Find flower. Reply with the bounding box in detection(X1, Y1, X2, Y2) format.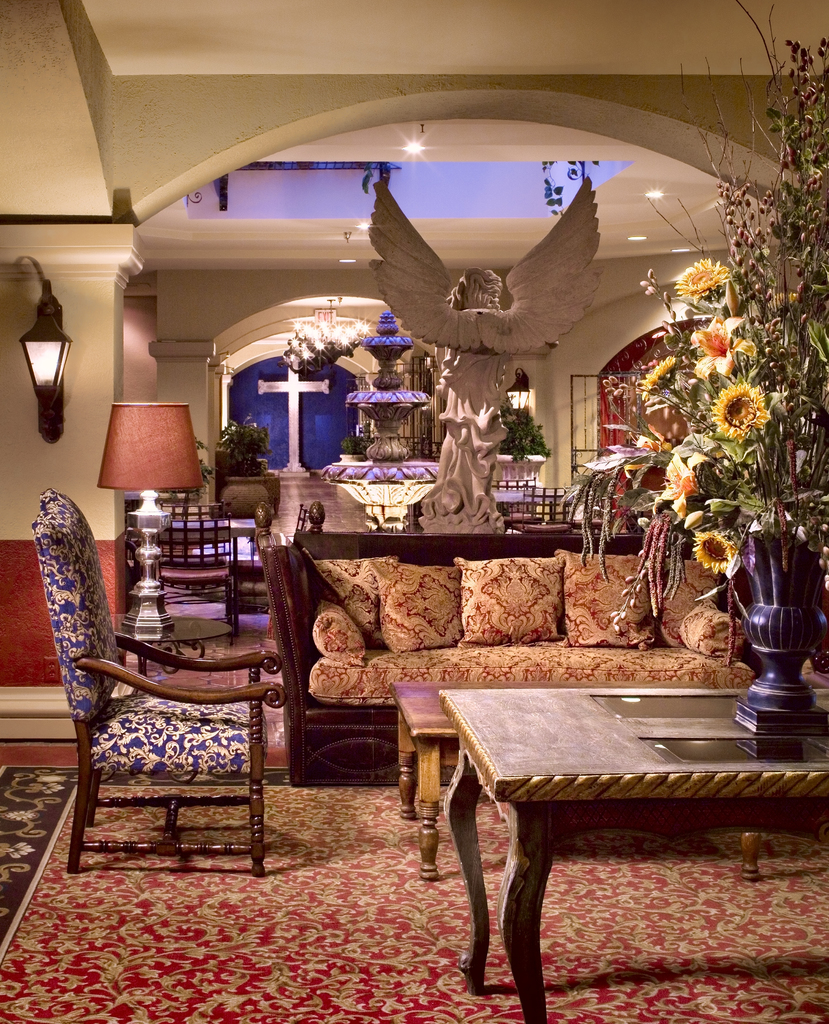
detection(652, 449, 712, 524).
